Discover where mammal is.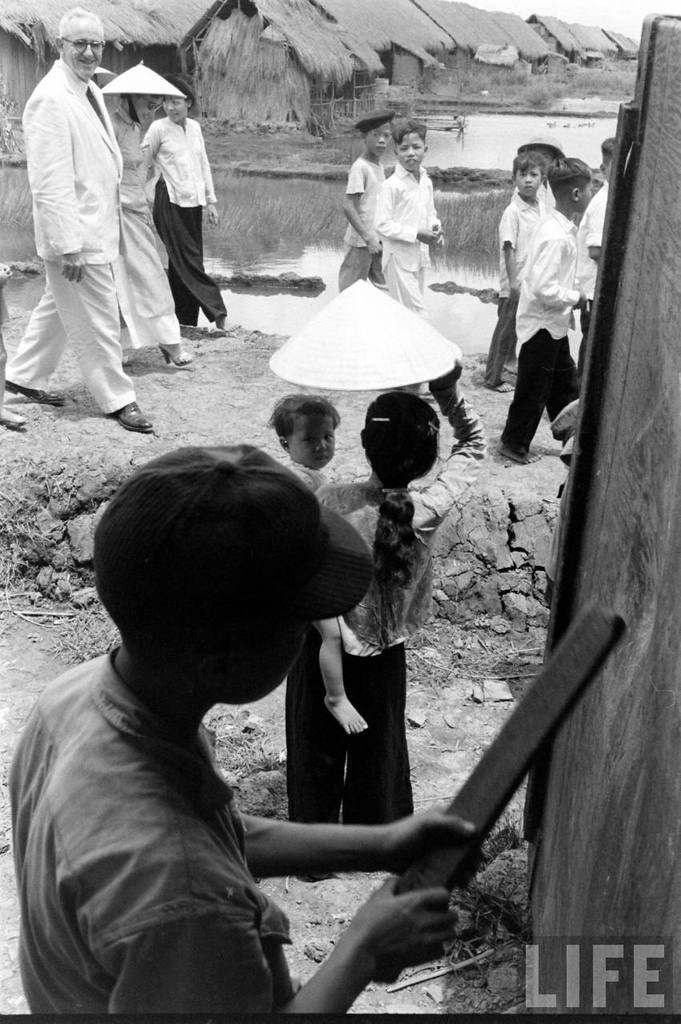
Discovered at bbox=(284, 354, 491, 885).
